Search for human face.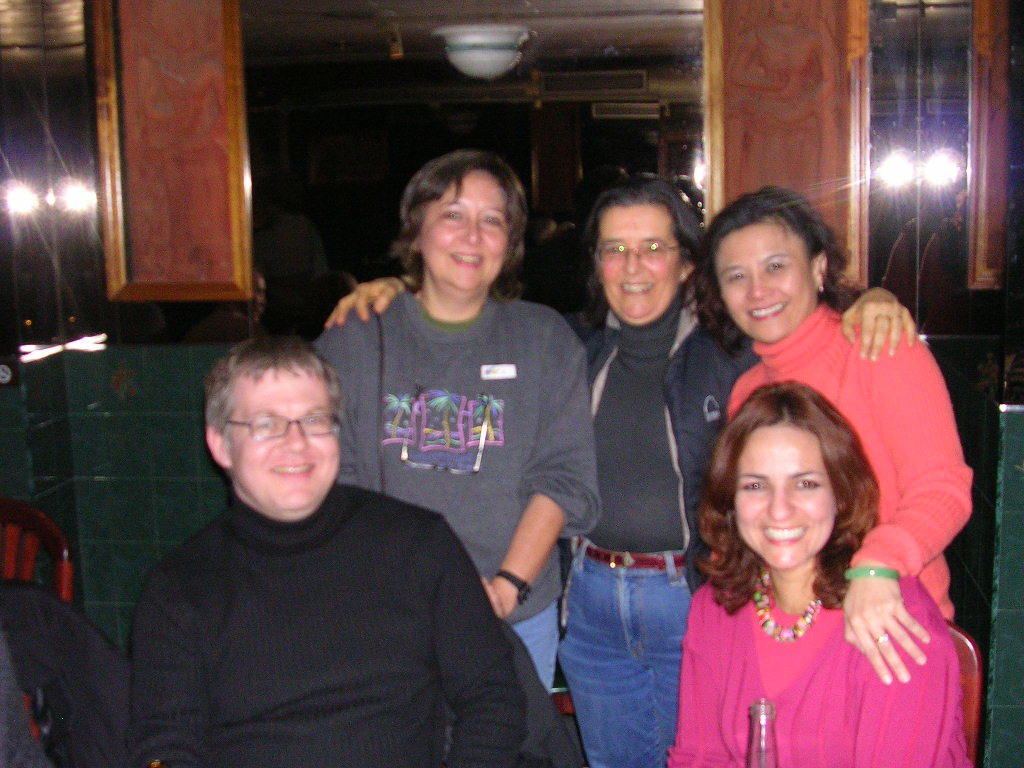
Found at (603, 207, 677, 316).
